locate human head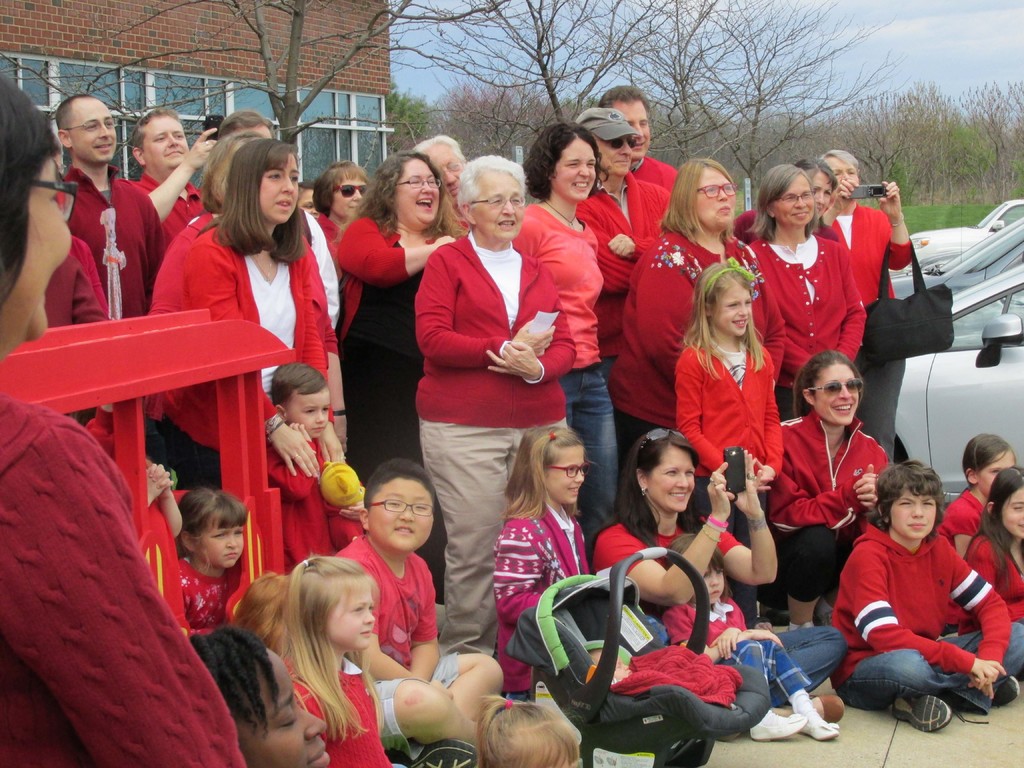
region(200, 130, 250, 209)
